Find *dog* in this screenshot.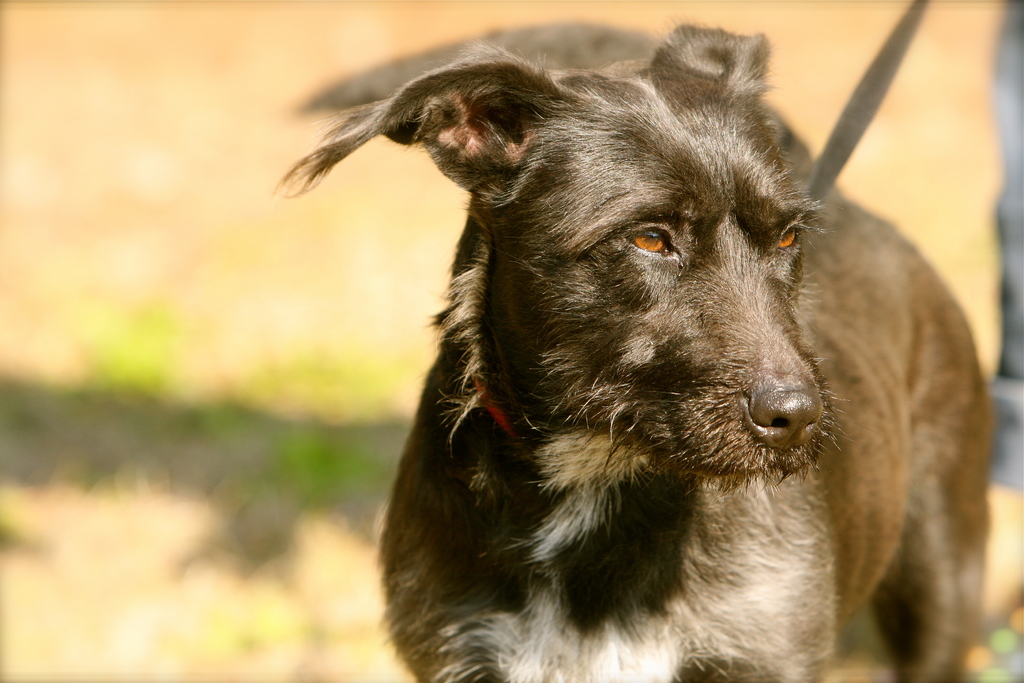
The bounding box for *dog* is (269, 19, 992, 682).
